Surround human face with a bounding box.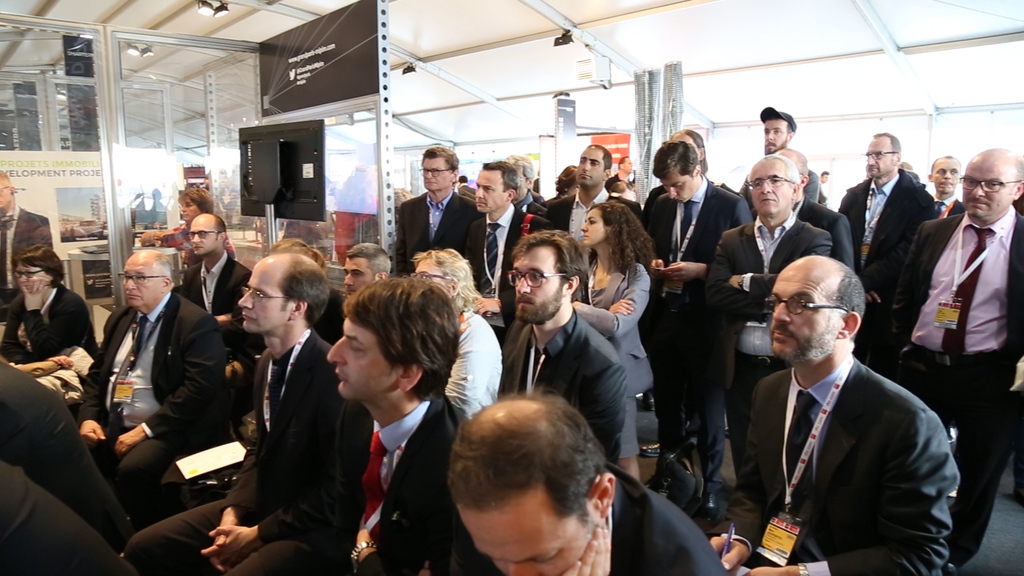
[x1=748, y1=162, x2=789, y2=214].
